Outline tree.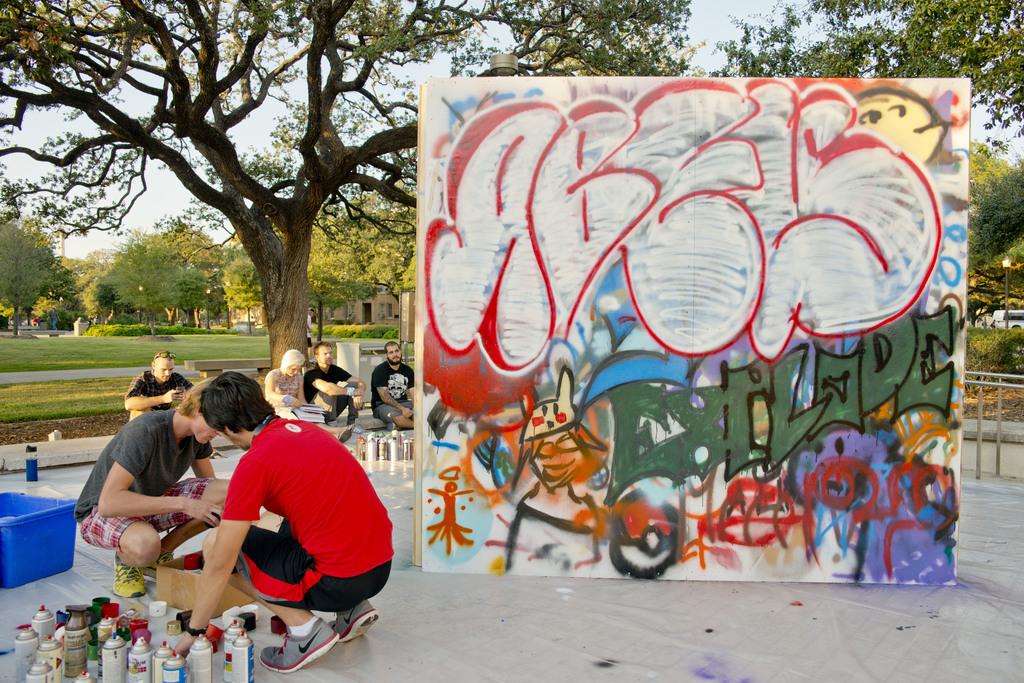
Outline: (0,0,1023,368).
